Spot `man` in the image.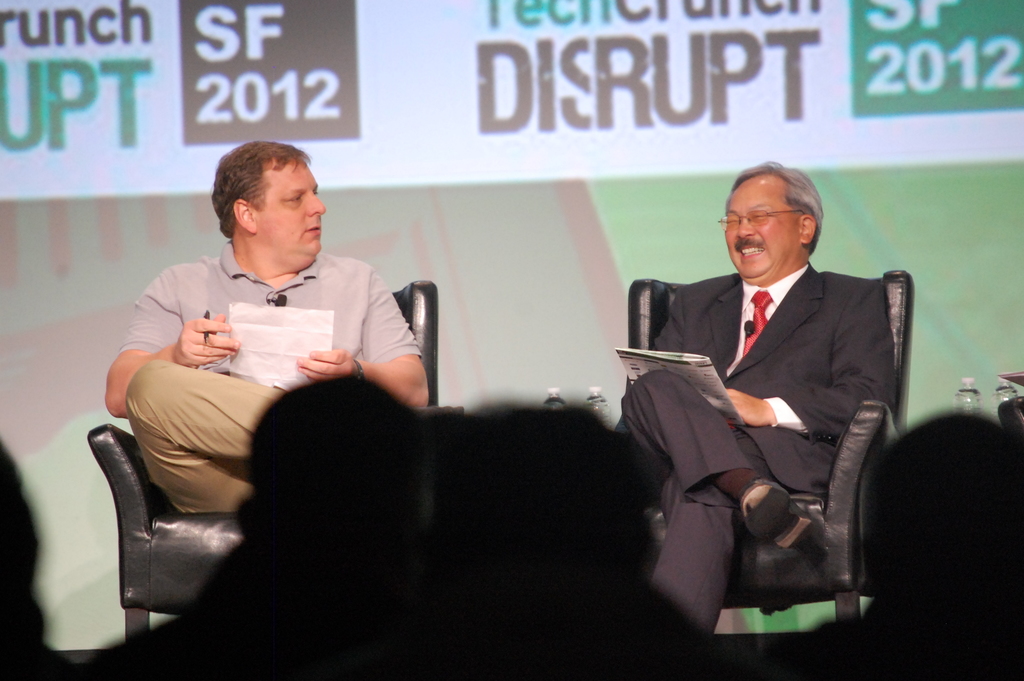
`man` found at 106 137 433 513.
